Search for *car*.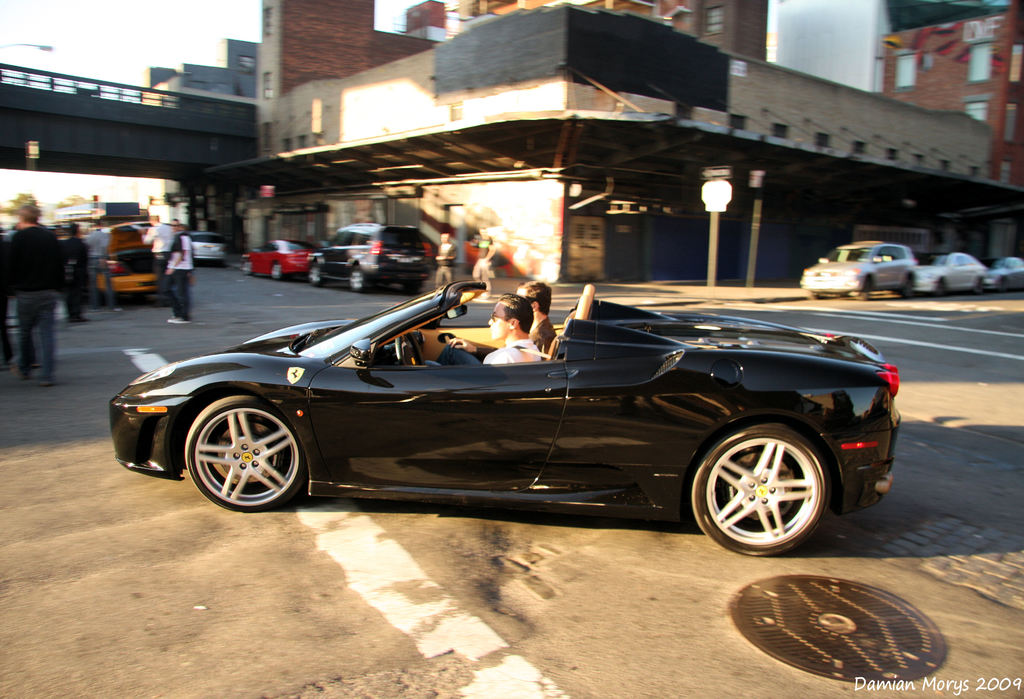
Found at Rect(801, 239, 917, 299).
